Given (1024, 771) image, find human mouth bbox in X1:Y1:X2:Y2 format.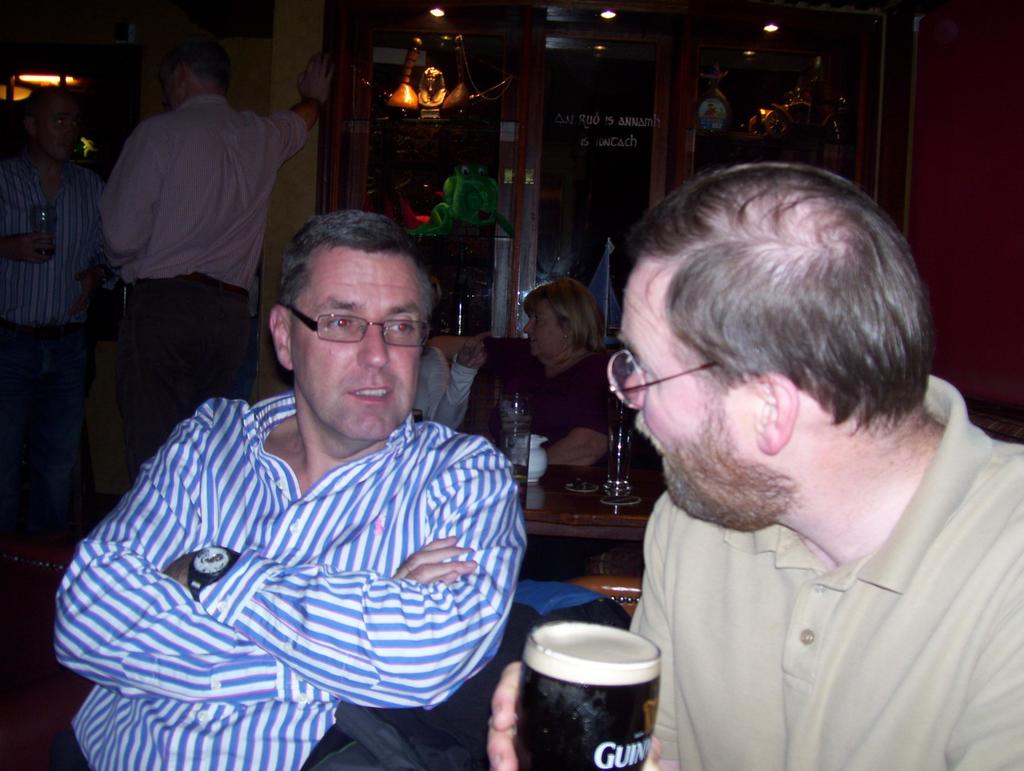
348:386:391:404.
